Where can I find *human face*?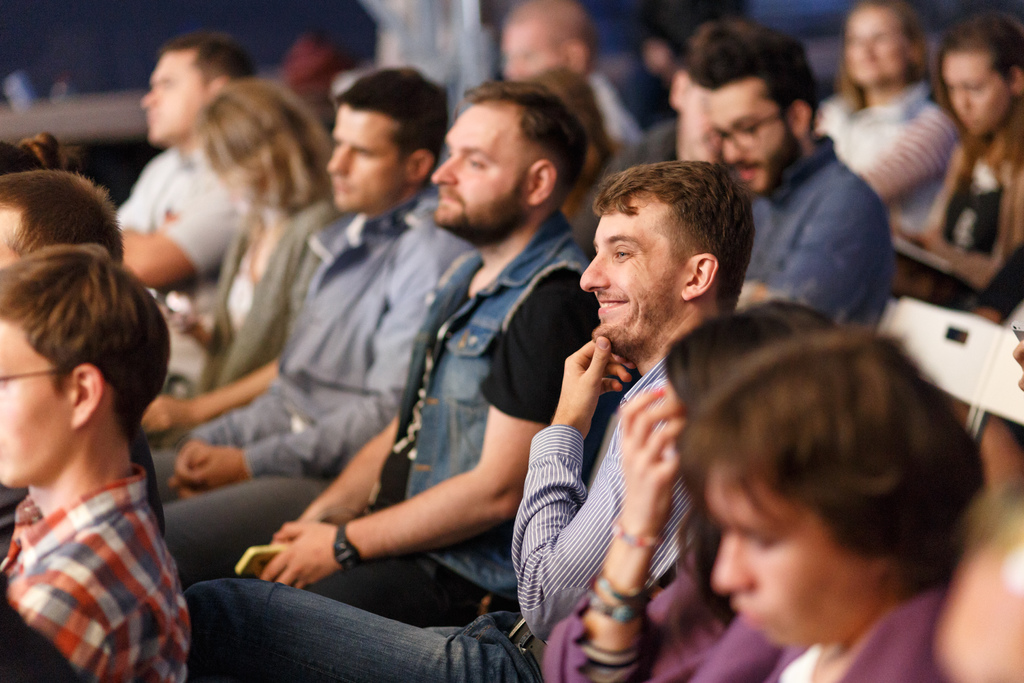
You can find it at left=332, top=106, right=406, bottom=219.
